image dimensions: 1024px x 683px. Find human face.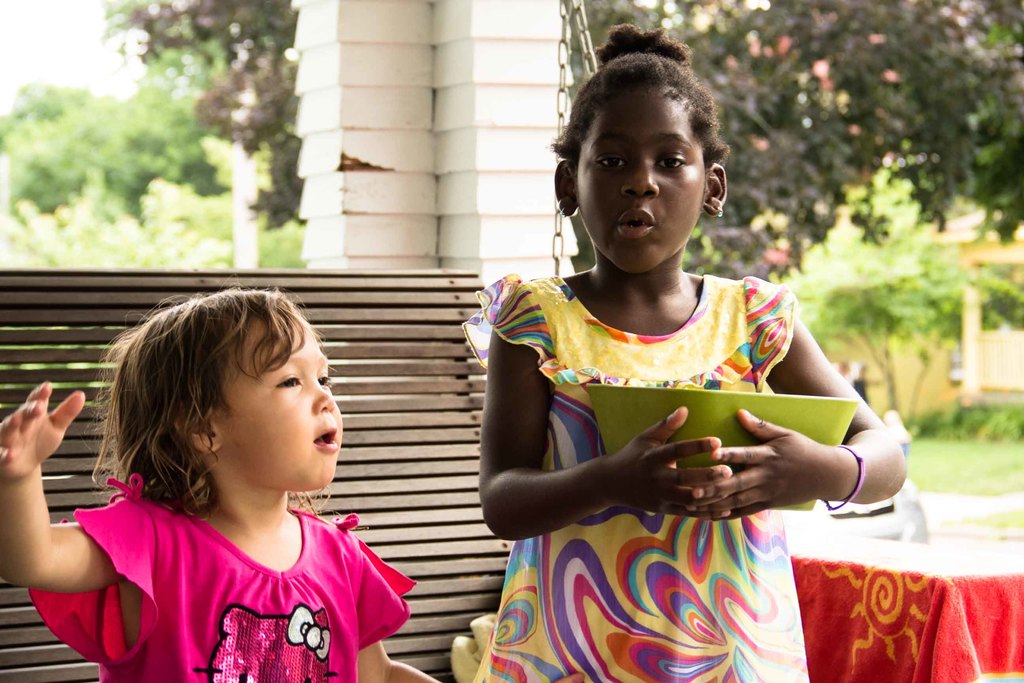
left=576, top=78, right=706, bottom=272.
